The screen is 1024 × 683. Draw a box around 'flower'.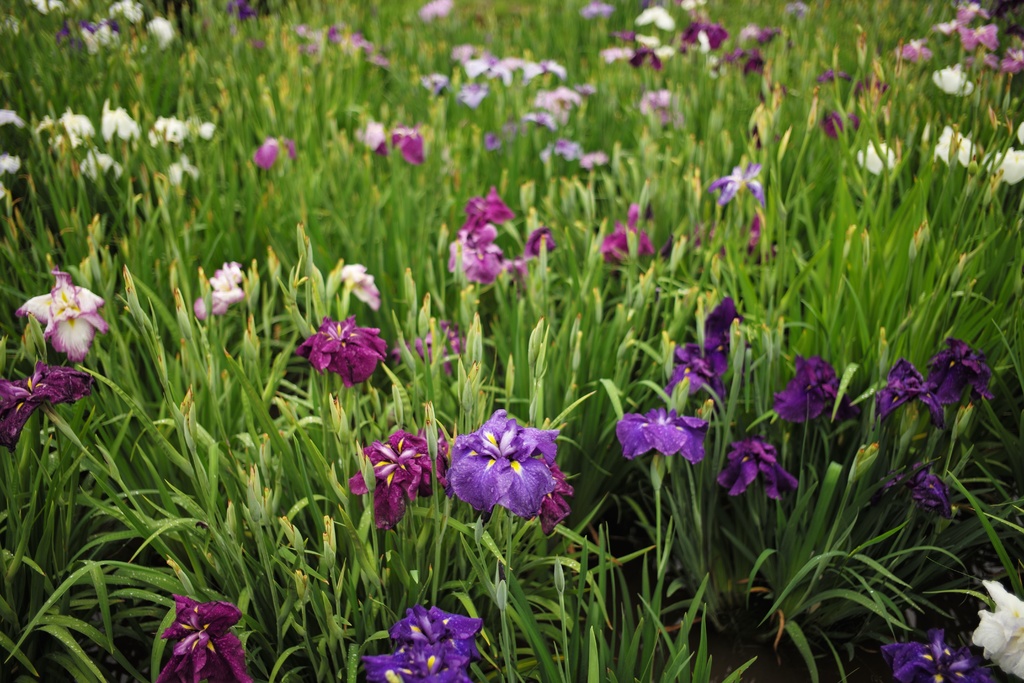
Rect(948, 26, 1002, 55).
